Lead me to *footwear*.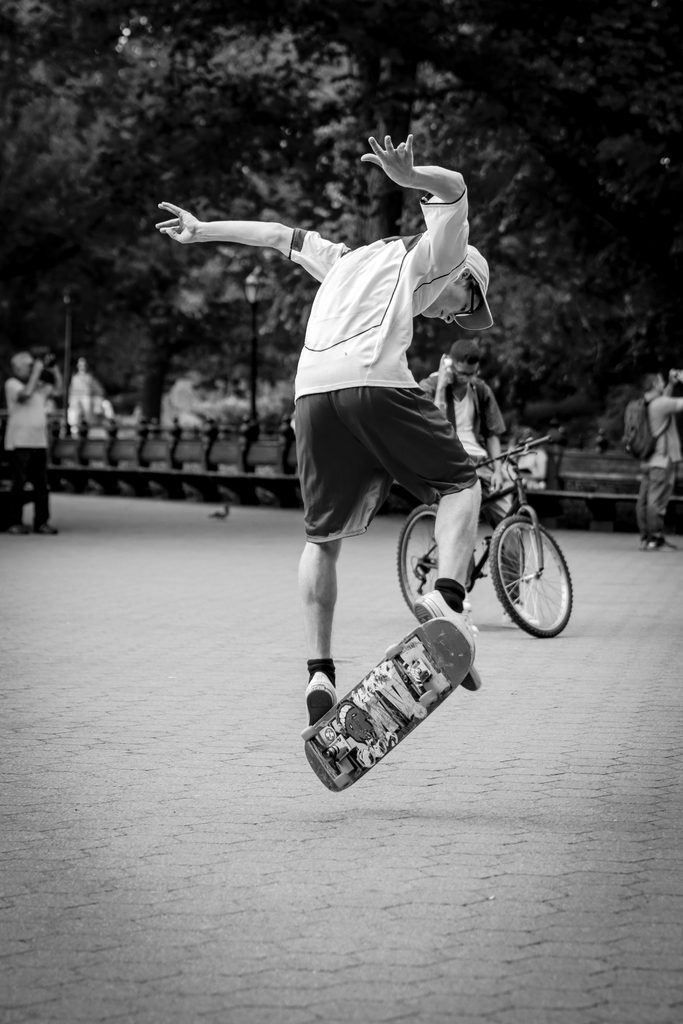
Lead to box=[639, 534, 662, 552].
